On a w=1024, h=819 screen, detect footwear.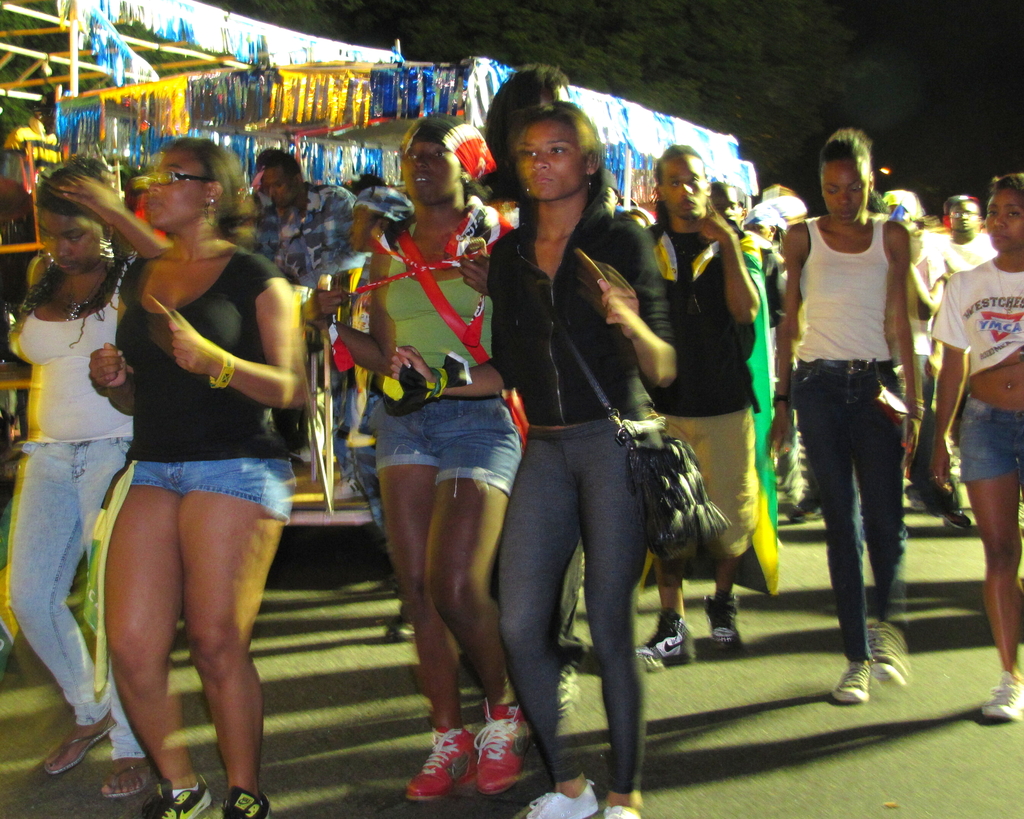
[left=790, top=494, right=824, bottom=519].
